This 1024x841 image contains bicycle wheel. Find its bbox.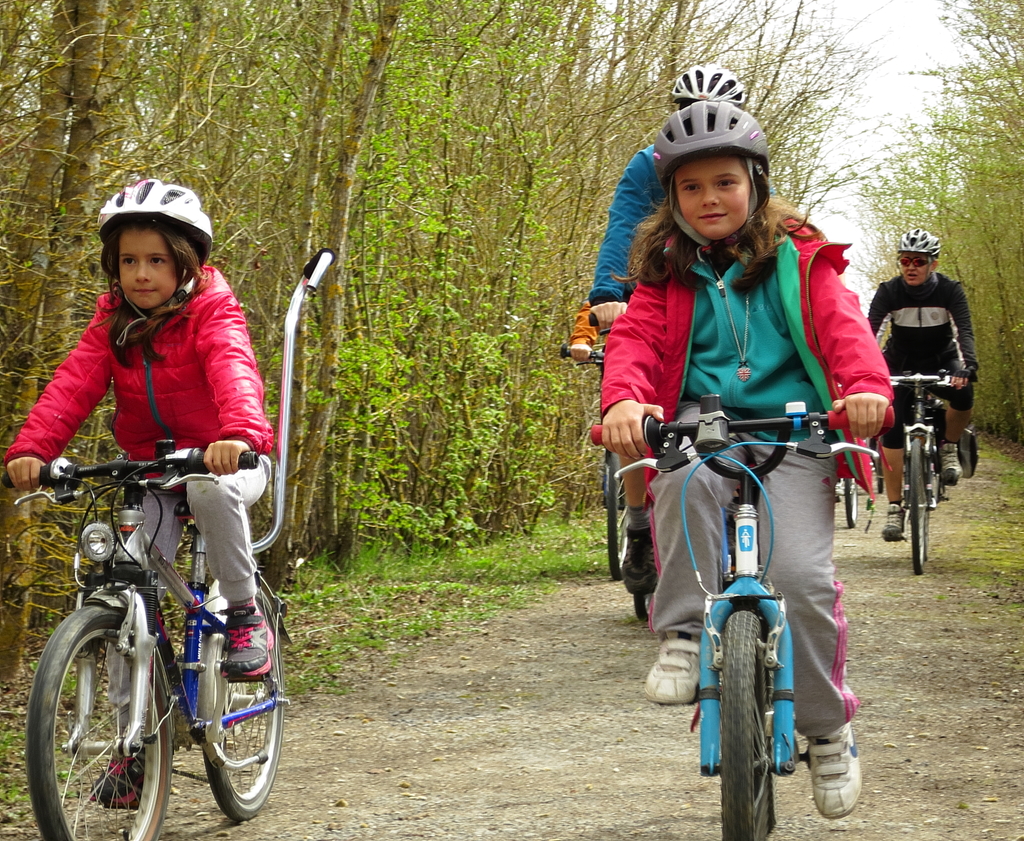
602 449 628 579.
